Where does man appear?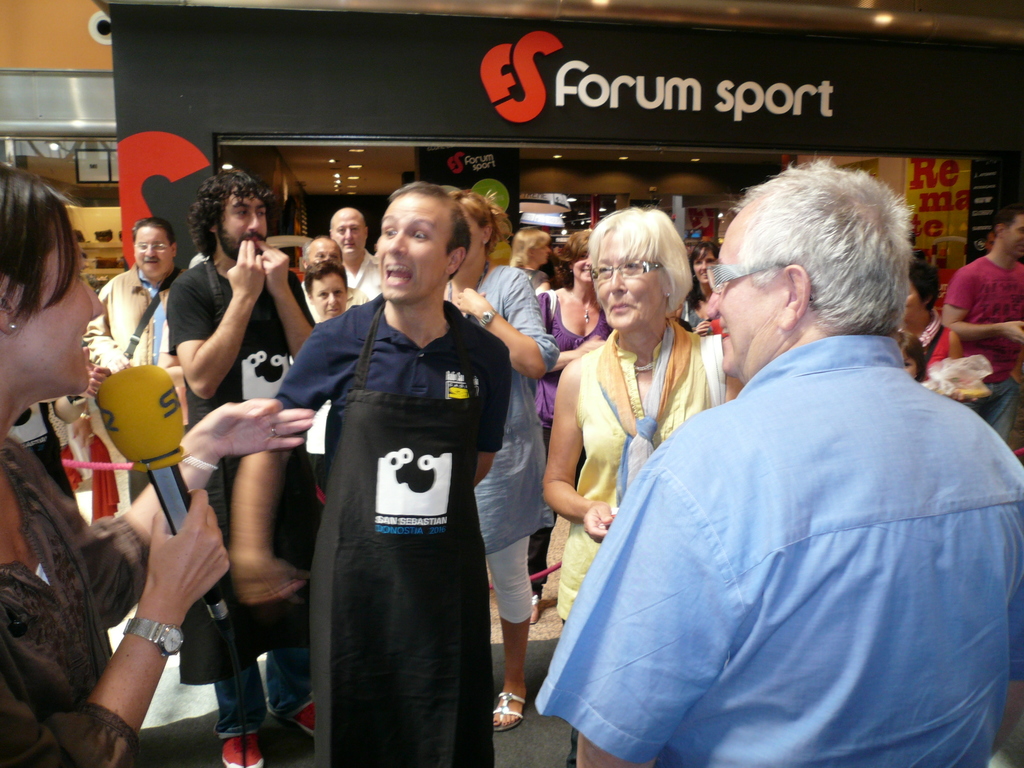
Appears at Rect(154, 160, 318, 767).
